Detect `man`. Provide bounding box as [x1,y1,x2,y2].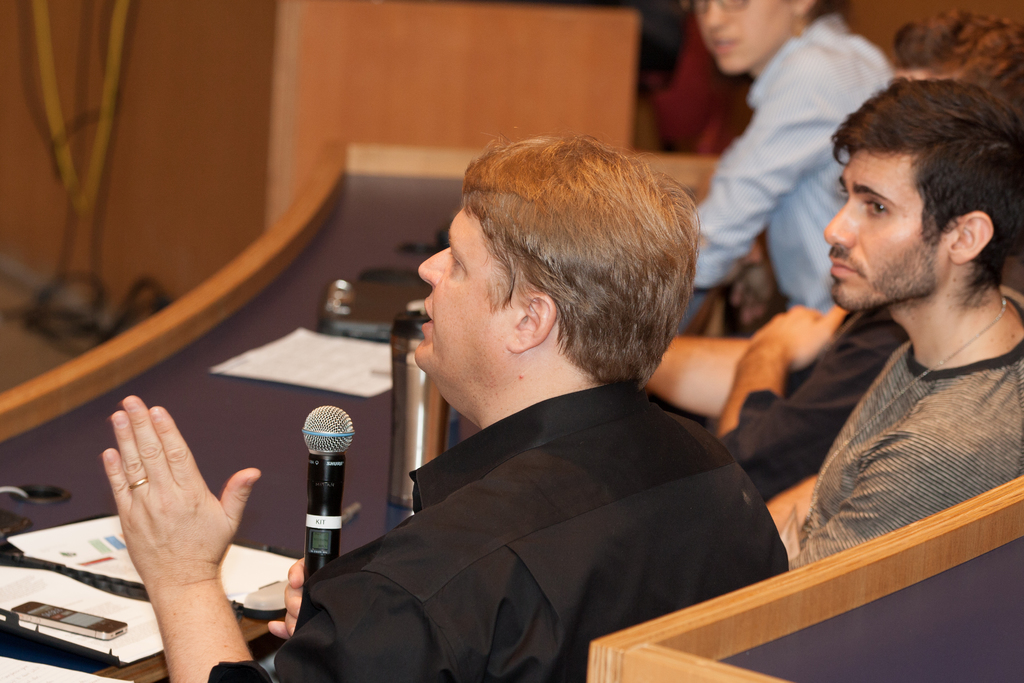
[640,3,1022,497].
